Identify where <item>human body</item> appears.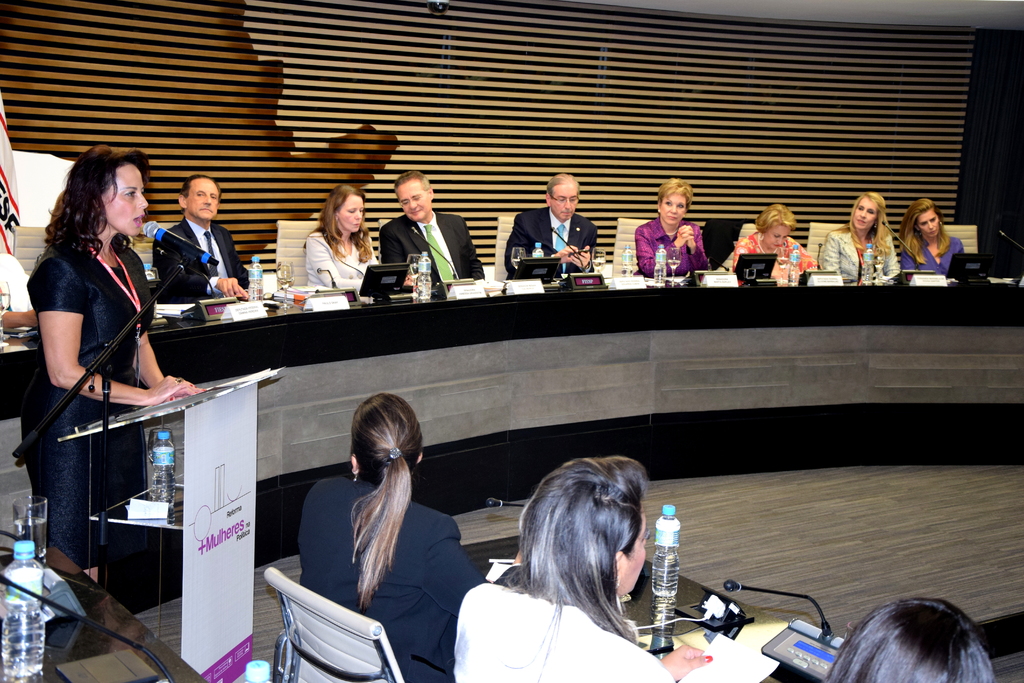
Appears at [left=297, top=473, right=509, bottom=682].
